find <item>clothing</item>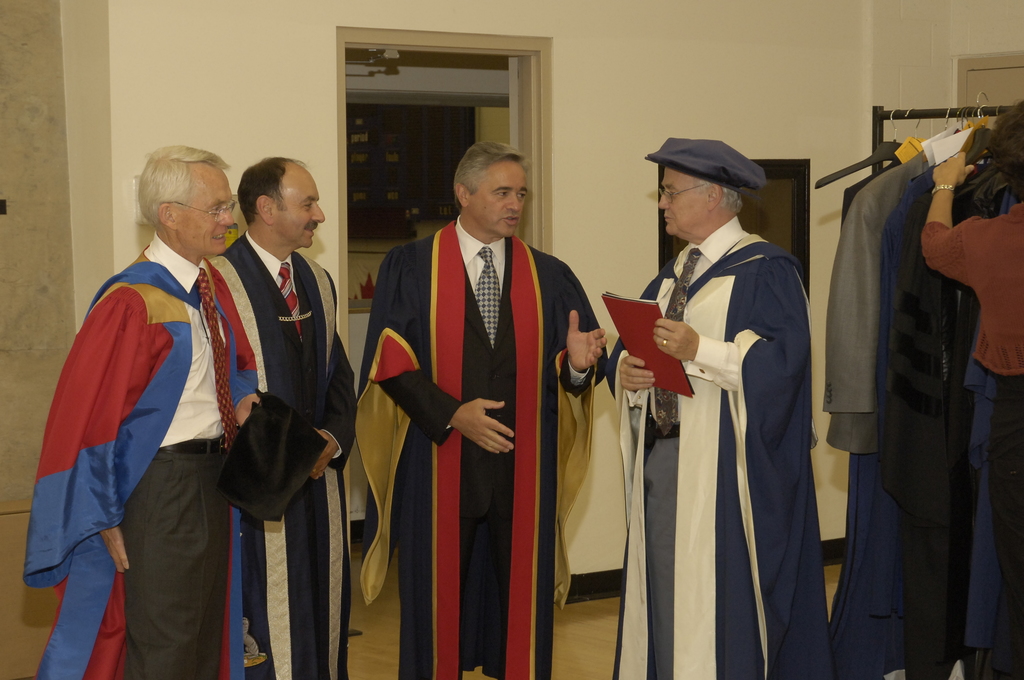
920:194:1023:679
